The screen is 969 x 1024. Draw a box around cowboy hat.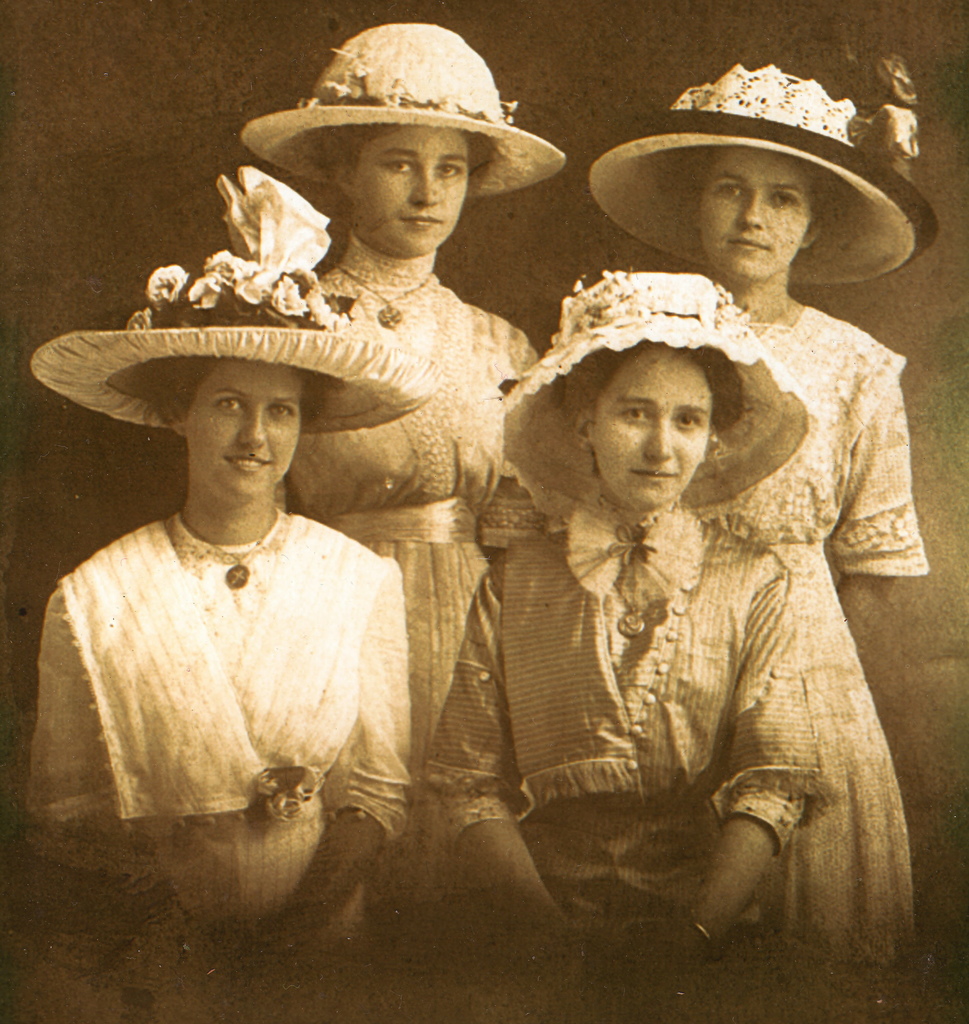
box=[26, 162, 439, 449].
